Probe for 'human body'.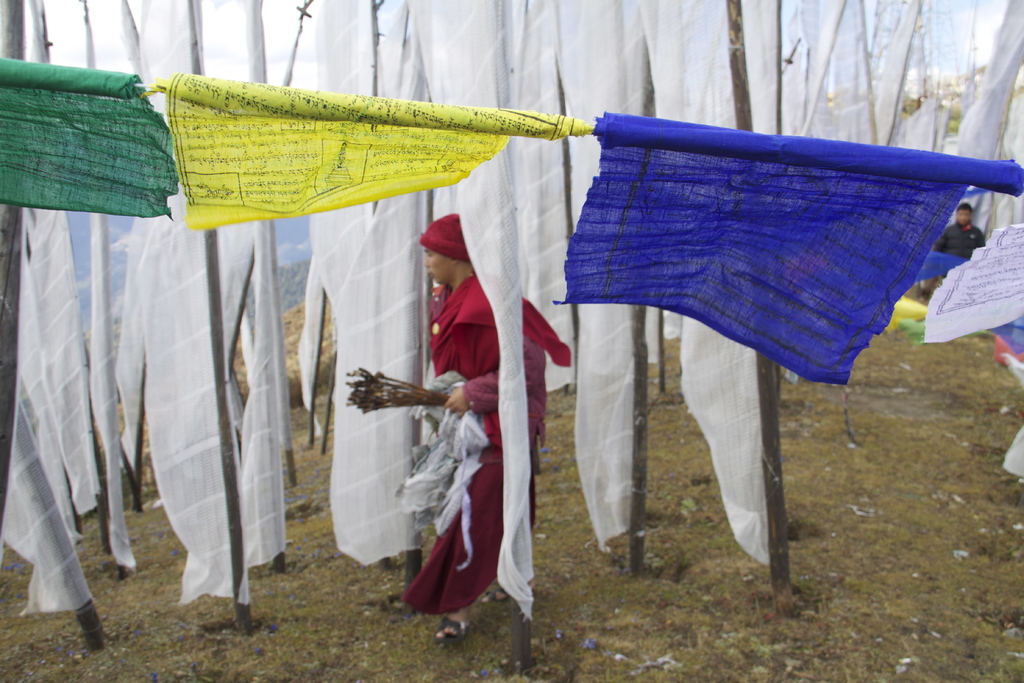
Probe result: [left=935, top=192, right=981, bottom=263].
